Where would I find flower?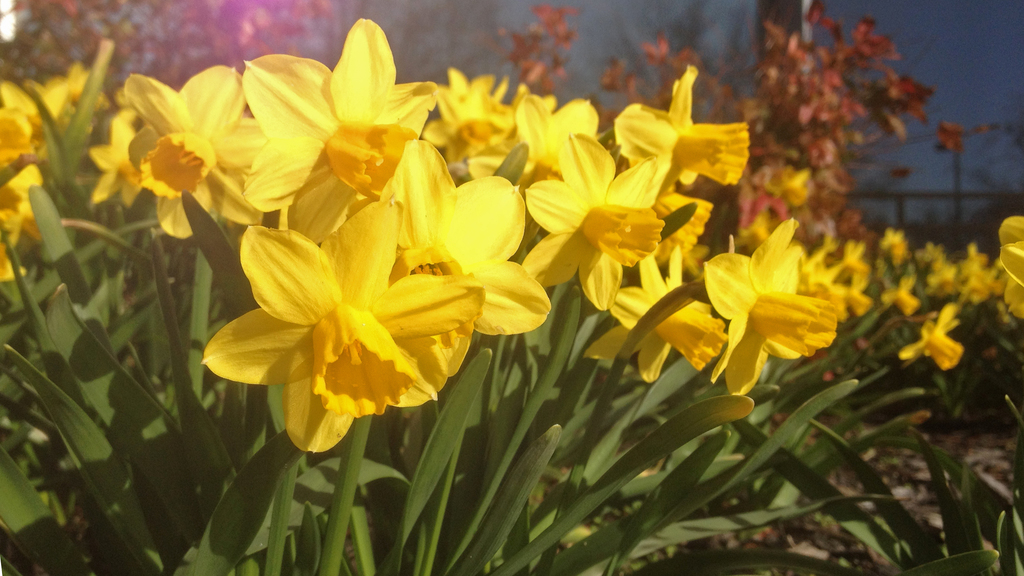
At [x1=433, y1=67, x2=550, y2=184].
